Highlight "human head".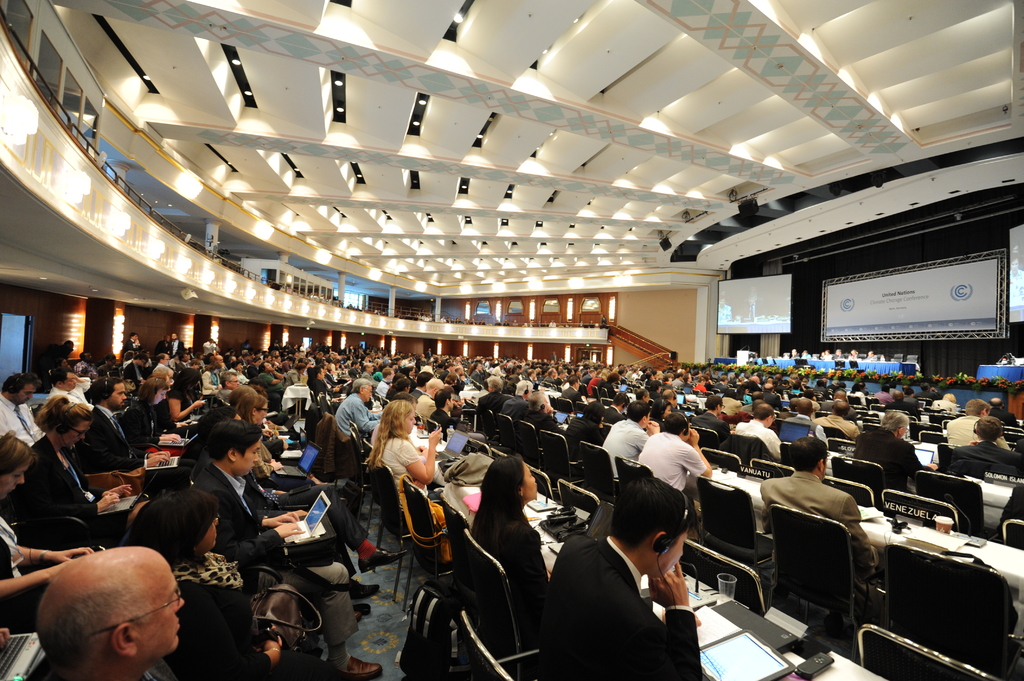
Highlighted region: 883, 378, 899, 394.
